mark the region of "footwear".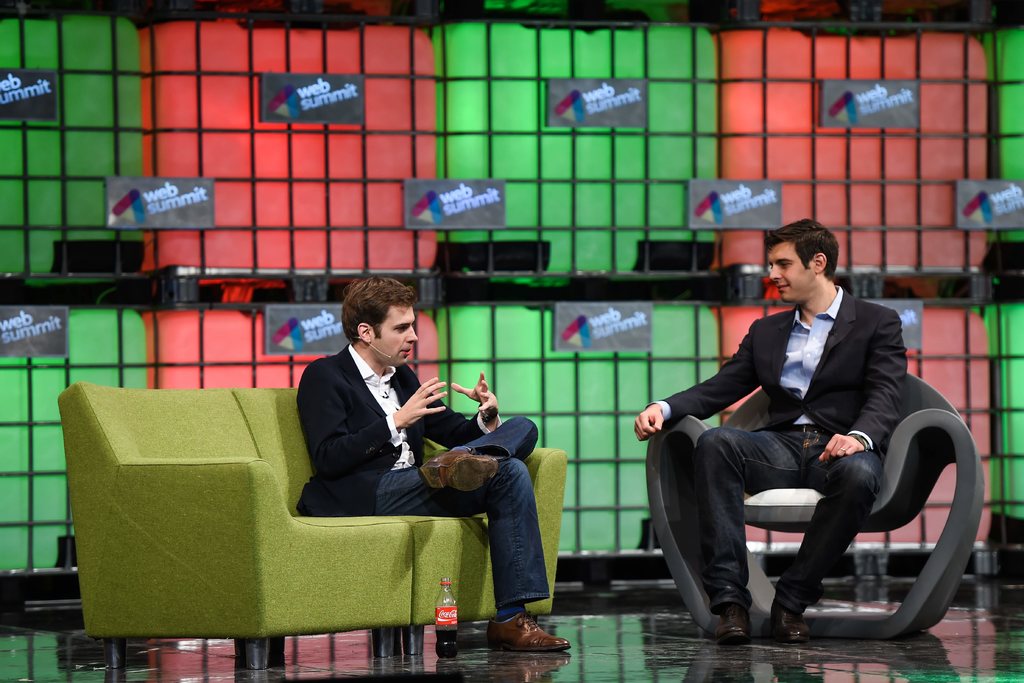
Region: bbox(714, 600, 753, 645).
